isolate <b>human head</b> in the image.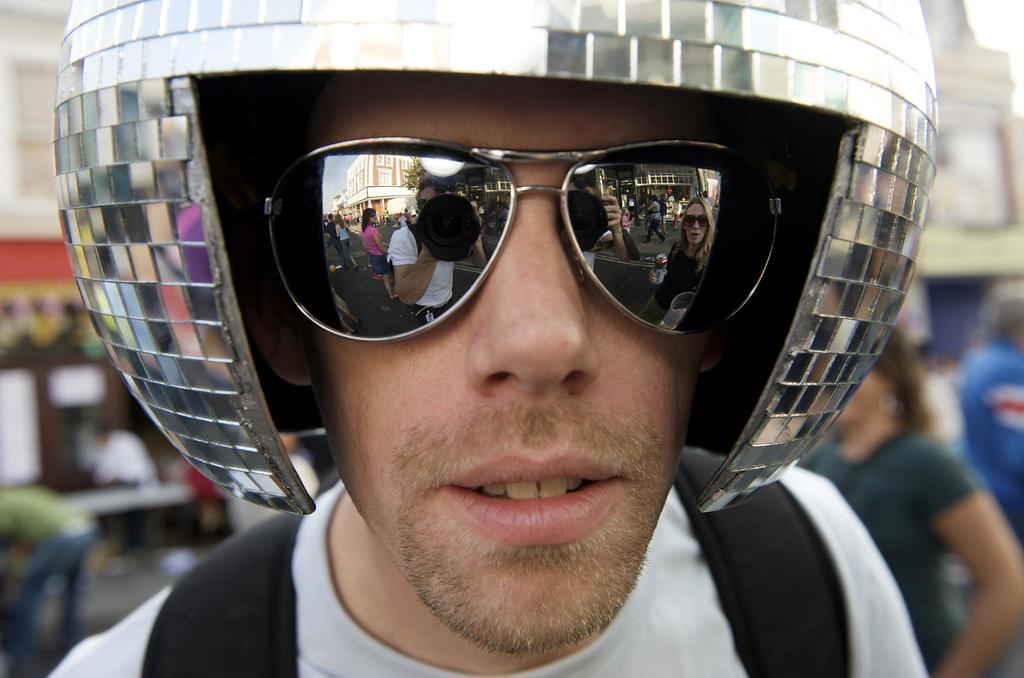
Isolated region: {"left": 681, "top": 195, "right": 712, "bottom": 245}.
